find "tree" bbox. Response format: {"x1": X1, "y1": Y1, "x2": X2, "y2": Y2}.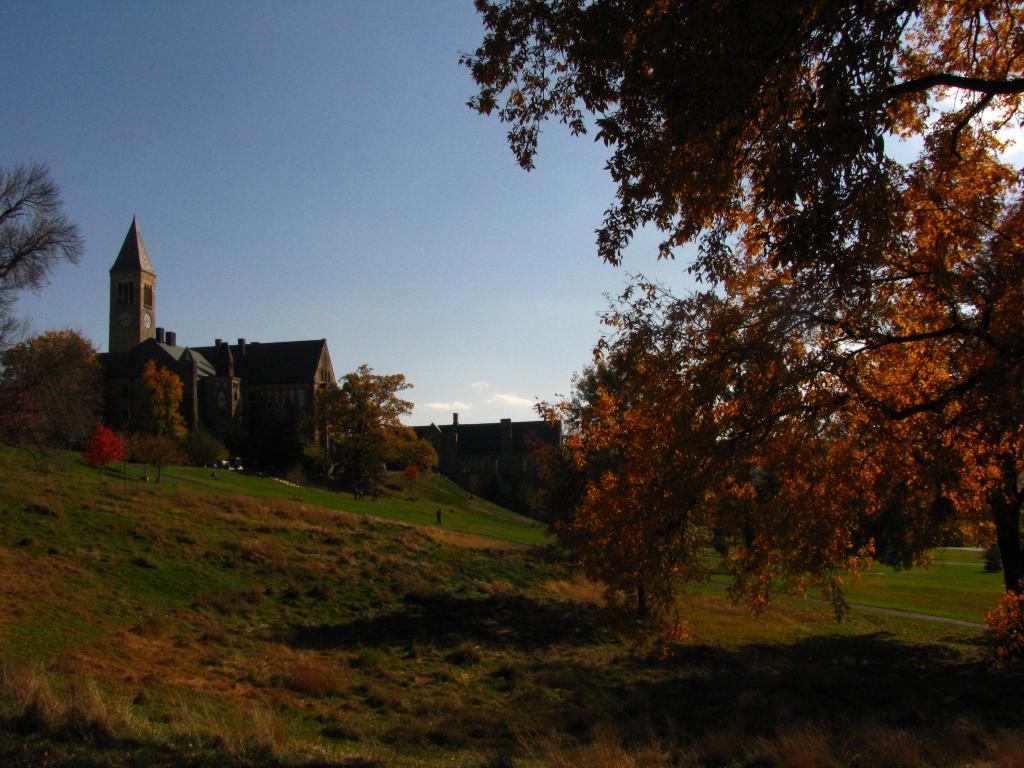
{"x1": 0, "y1": 325, "x2": 115, "y2": 467}.
